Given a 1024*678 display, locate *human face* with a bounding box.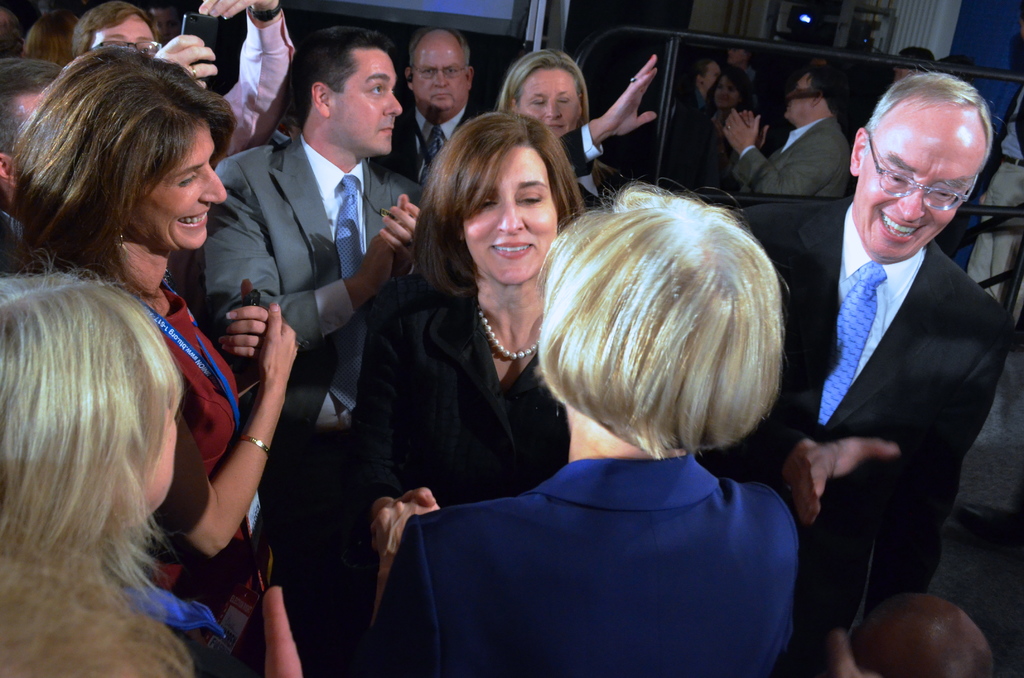
Located: 512,58,588,140.
